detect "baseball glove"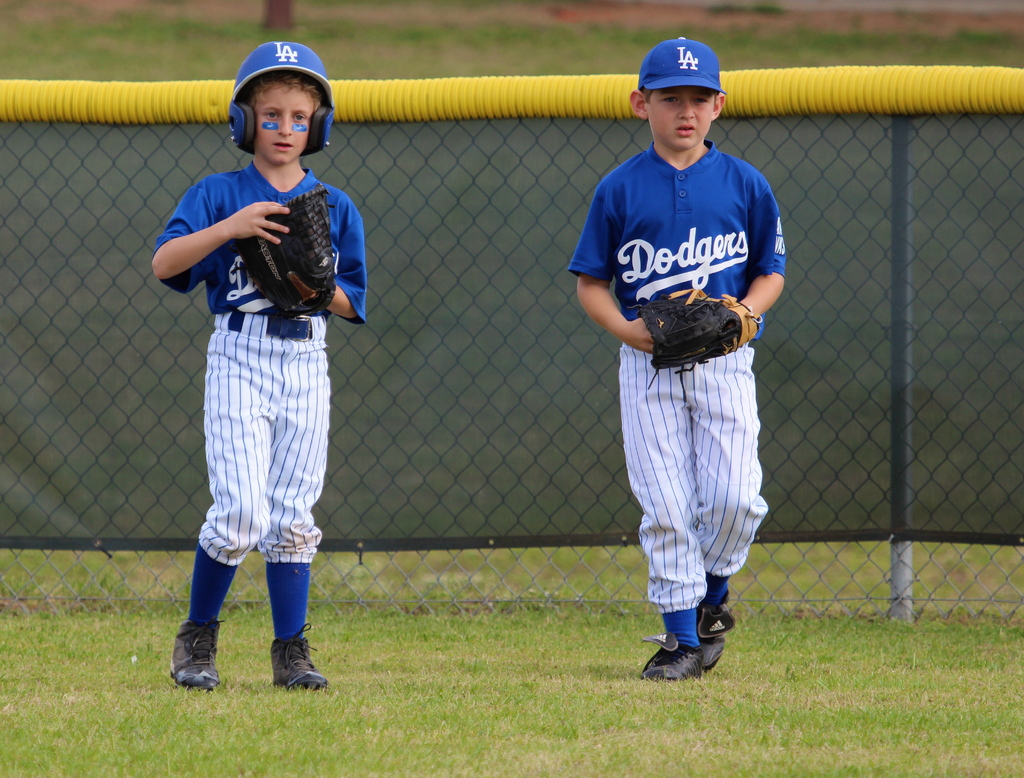
region(235, 184, 338, 317)
